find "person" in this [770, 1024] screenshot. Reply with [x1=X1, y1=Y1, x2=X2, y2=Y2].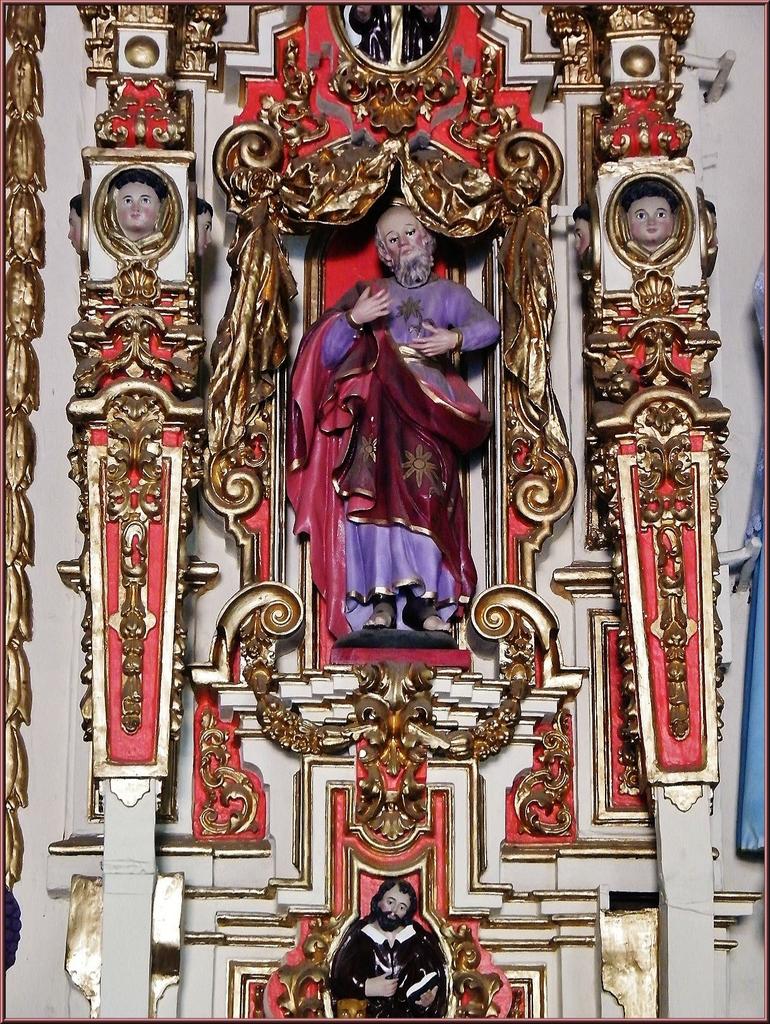
[x1=282, y1=200, x2=492, y2=629].
